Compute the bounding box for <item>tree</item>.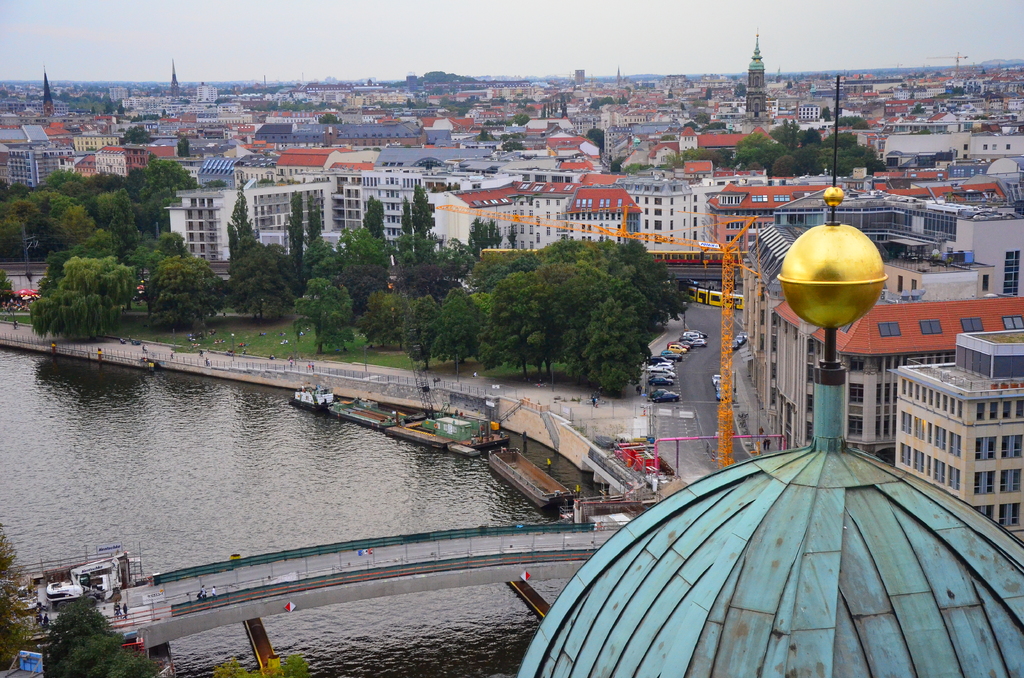
(609, 151, 623, 172).
